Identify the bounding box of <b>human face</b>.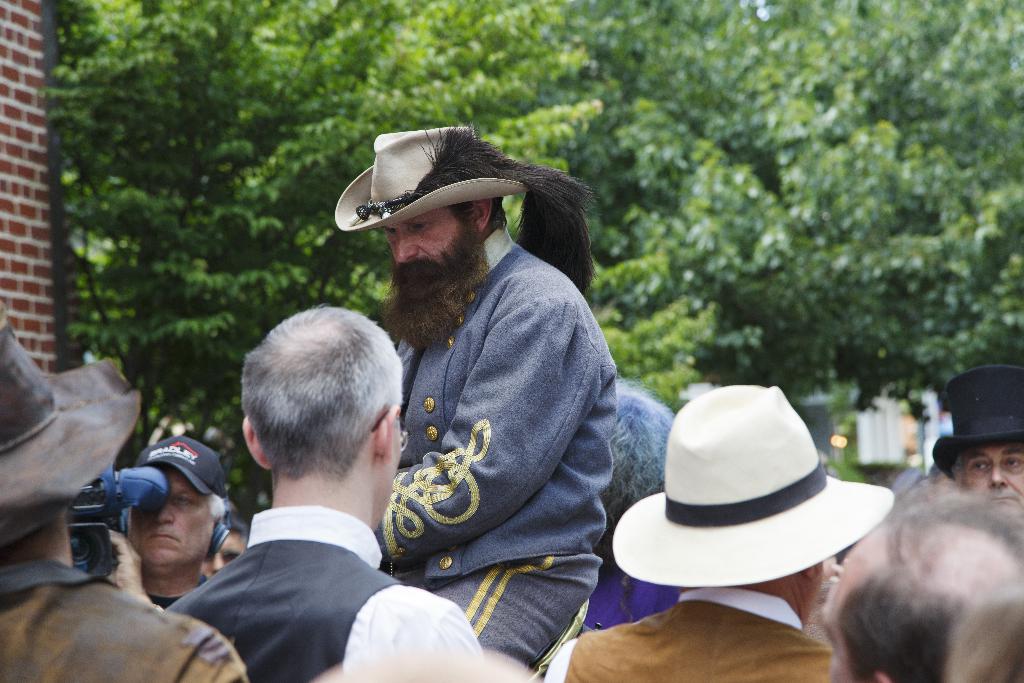
{"x1": 376, "y1": 202, "x2": 467, "y2": 308}.
